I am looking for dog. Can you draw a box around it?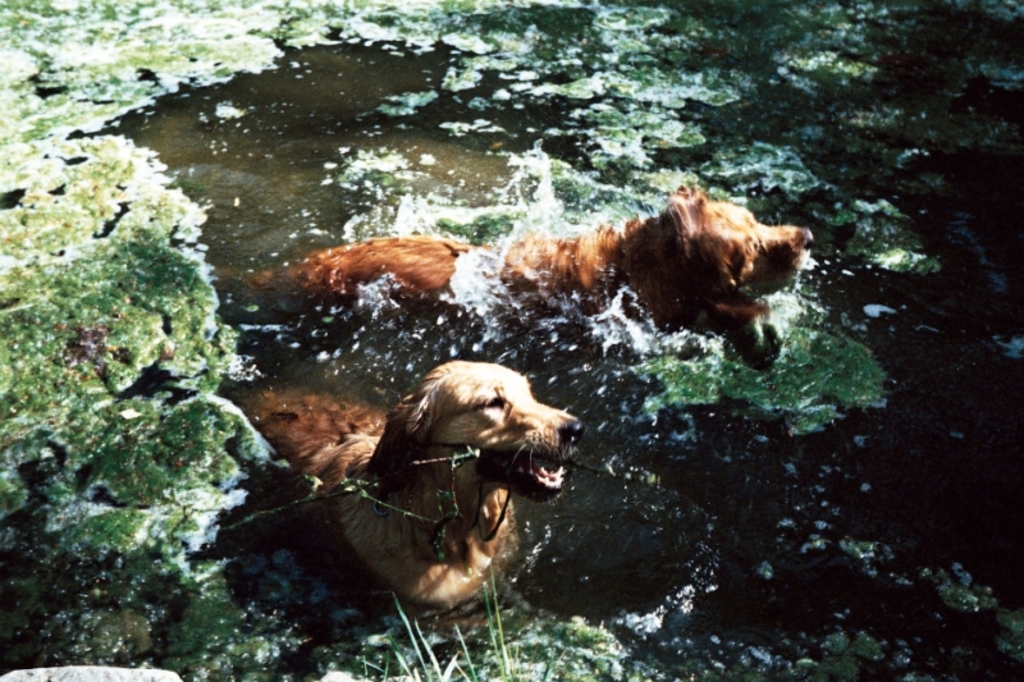
Sure, the bounding box is rect(265, 360, 579, 603).
